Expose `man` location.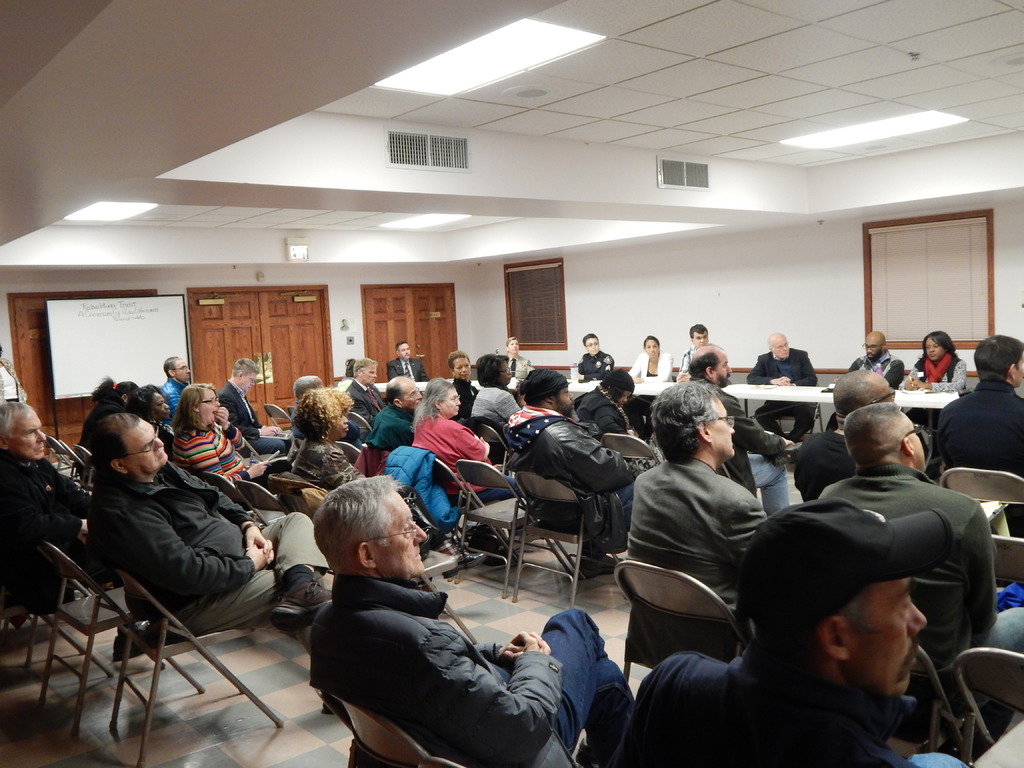
Exposed at locate(796, 364, 901, 500).
